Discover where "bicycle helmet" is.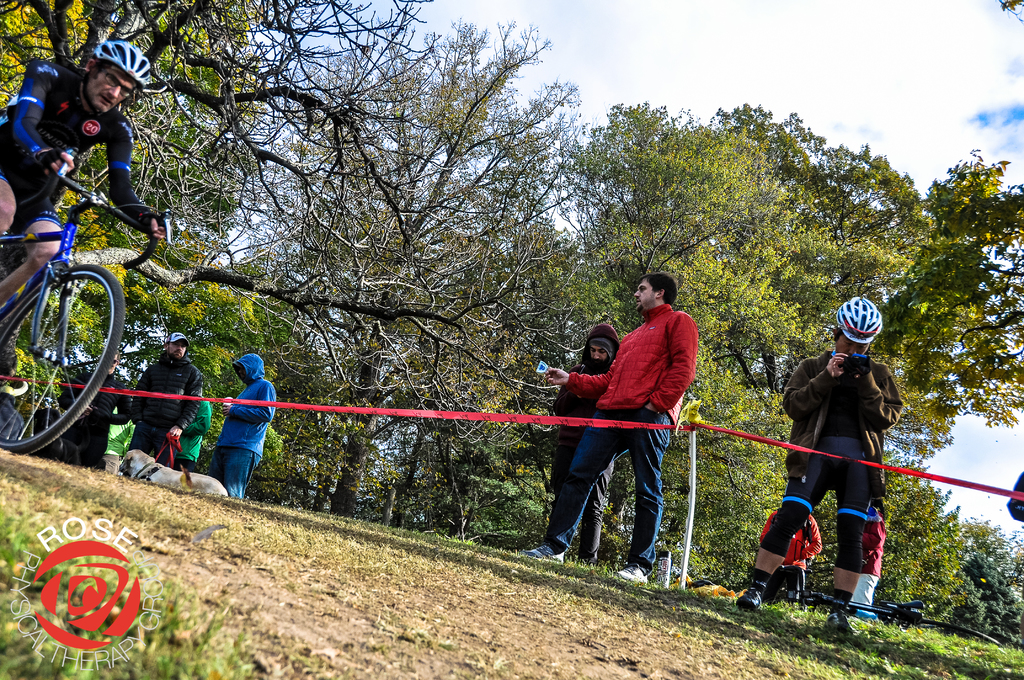
Discovered at pyautogui.locateOnScreen(86, 40, 157, 86).
